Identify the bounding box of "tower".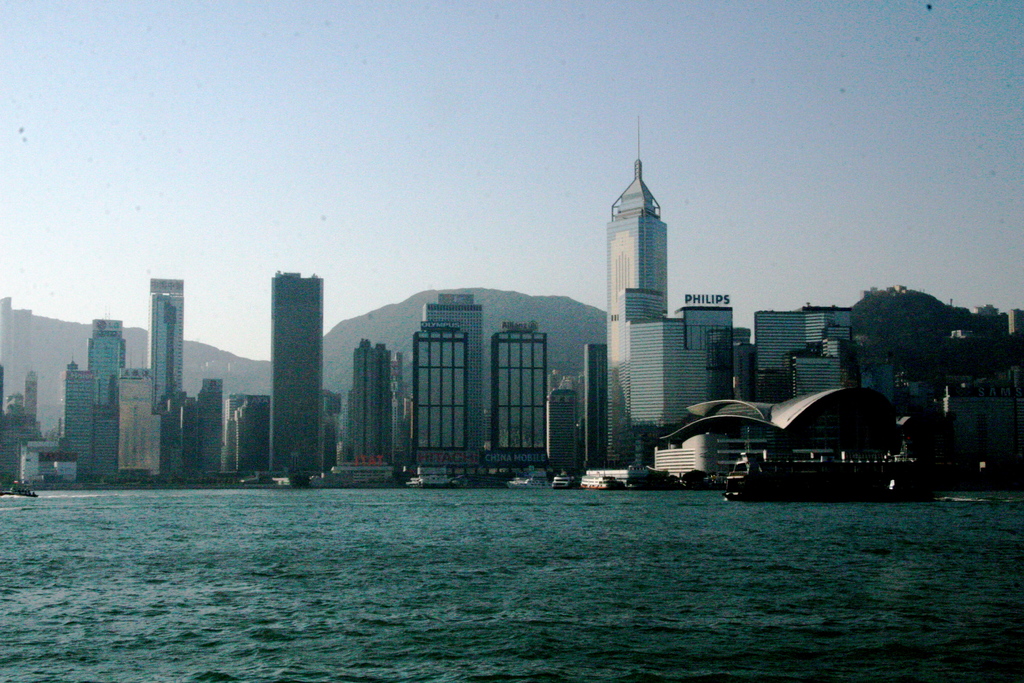
crop(93, 399, 120, 482).
